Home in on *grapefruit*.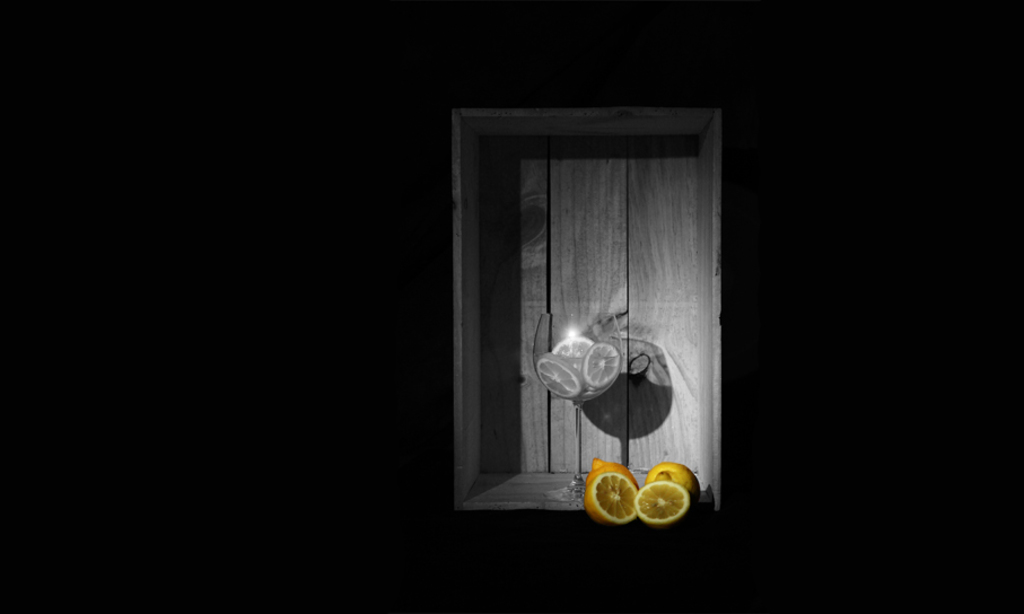
Homed in at rect(584, 456, 637, 489).
